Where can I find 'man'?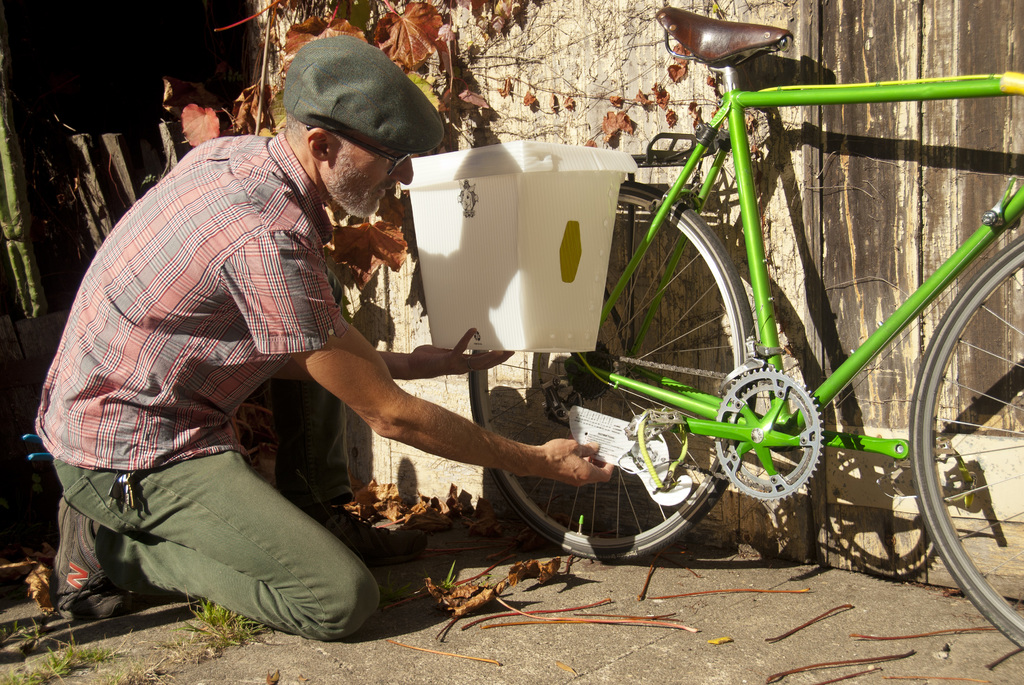
You can find it at crop(27, 22, 616, 643).
